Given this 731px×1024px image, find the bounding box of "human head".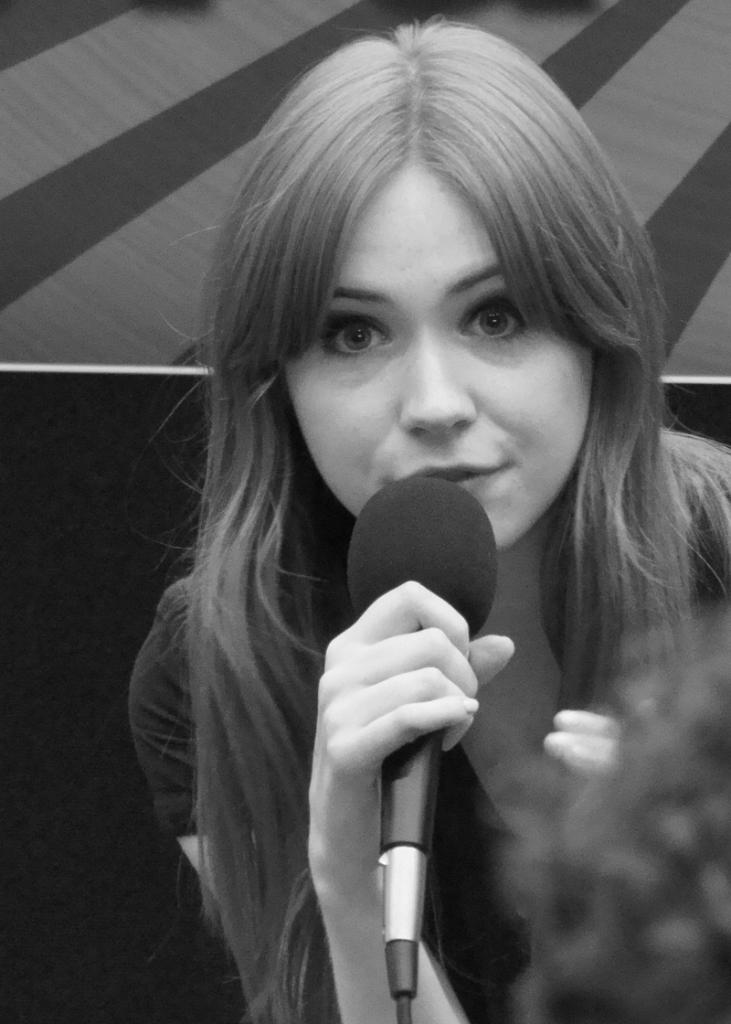
[x1=213, y1=12, x2=663, y2=550].
